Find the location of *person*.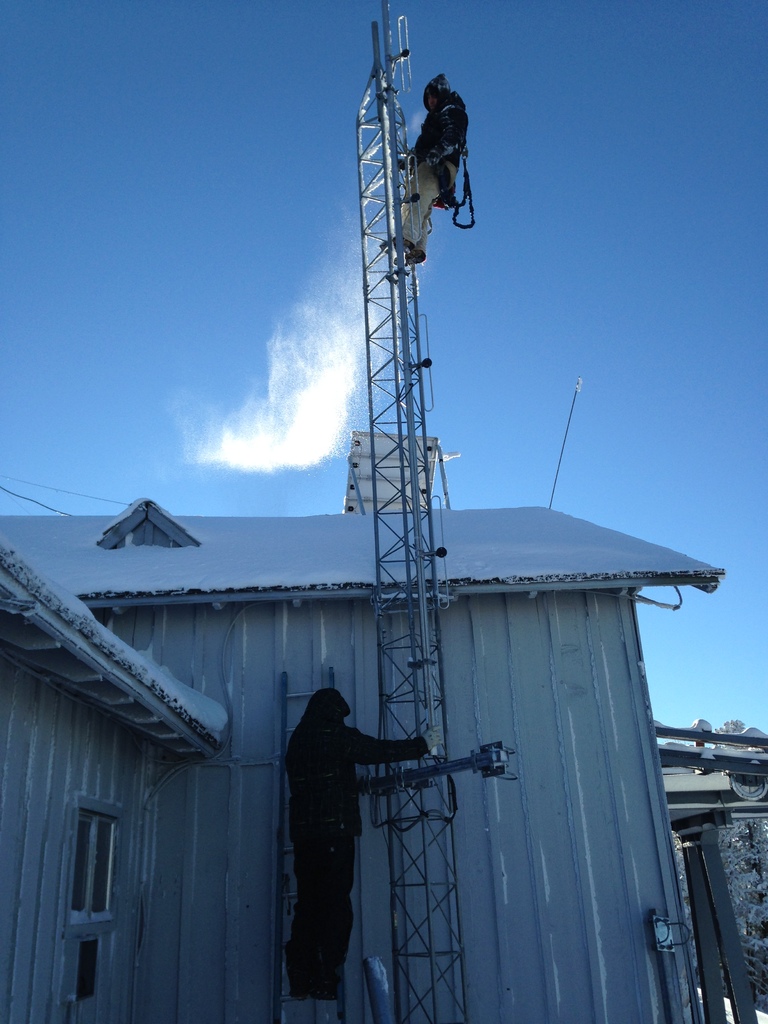
Location: x1=390, y1=64, x2=477, y2=262.
